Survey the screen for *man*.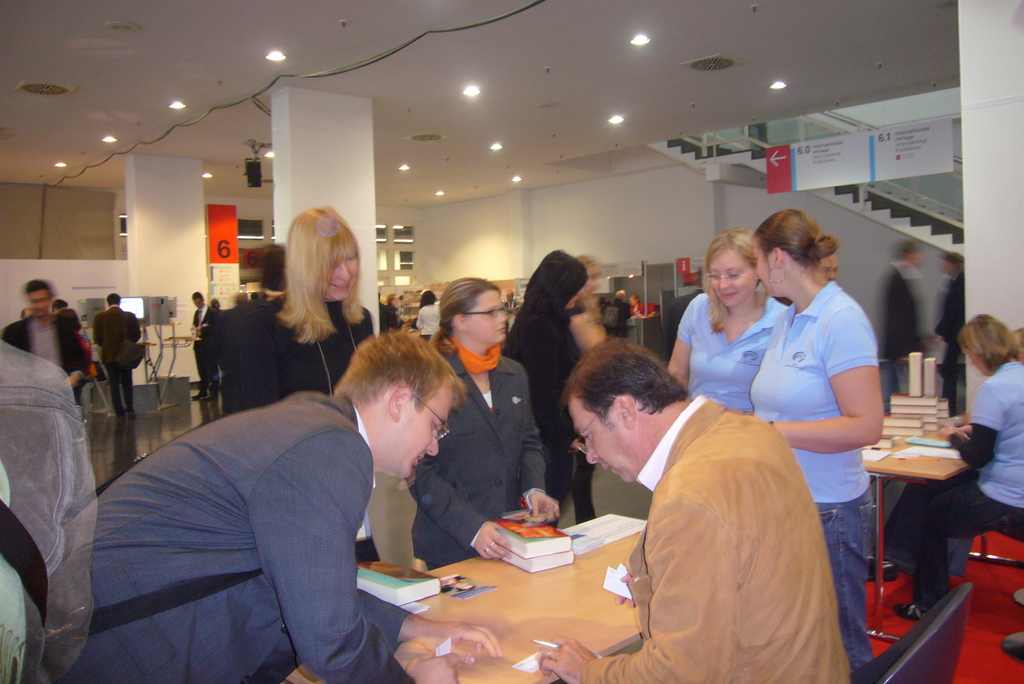
Survey found: (540, 339, 848, 683).
